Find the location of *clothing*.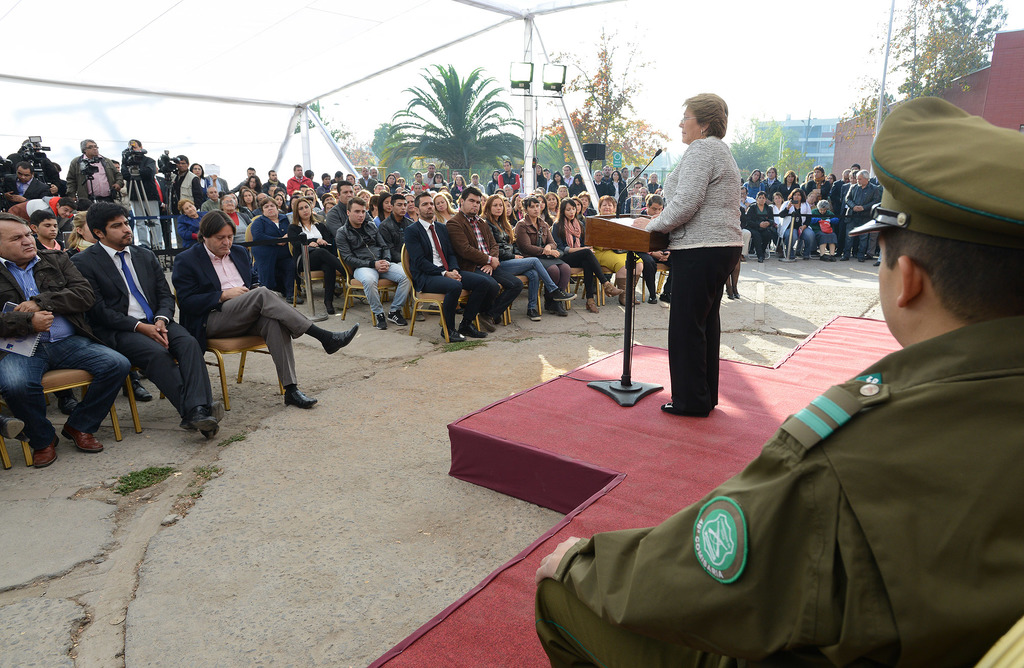
Location: bbox=(552, 213, 610, 304).
